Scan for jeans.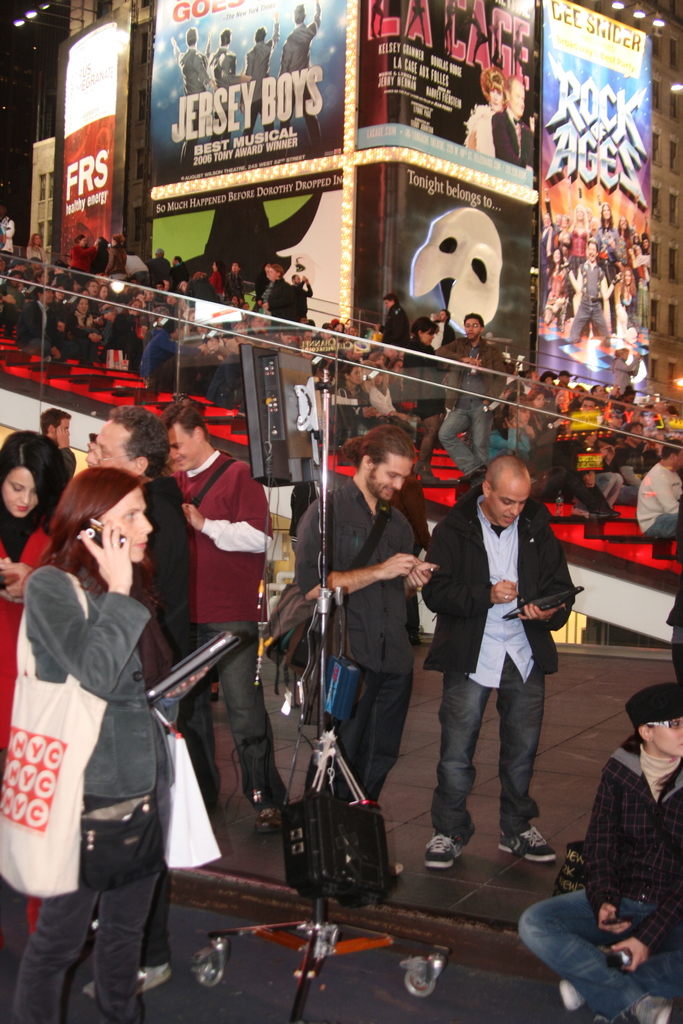
Scan result: (x1=329, y1=660, x2=424, y2=813).
